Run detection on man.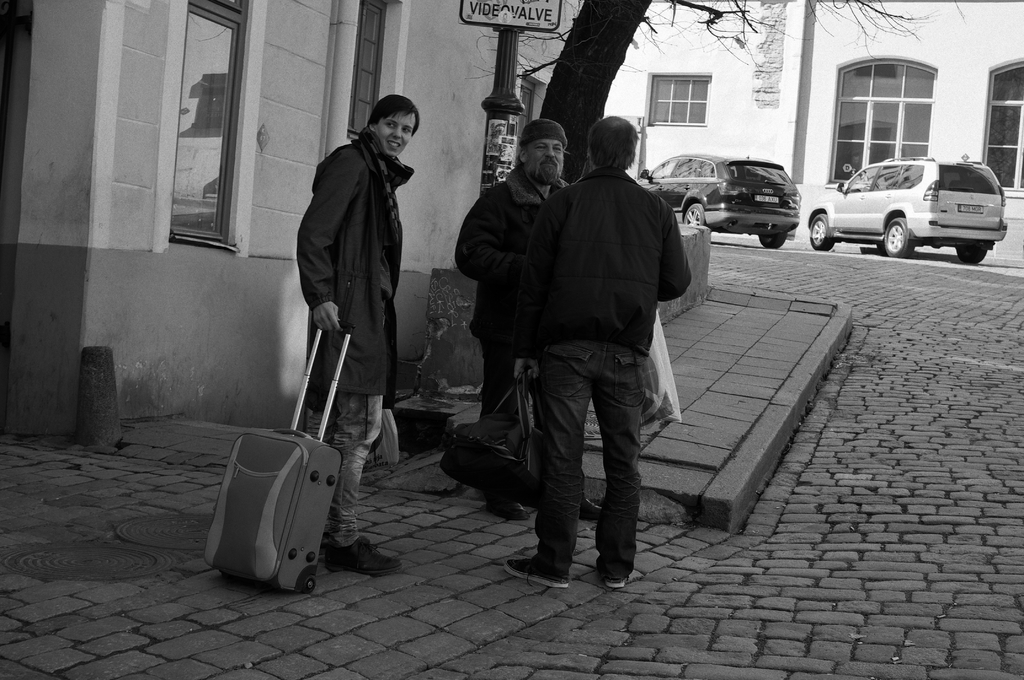
Result: l=296, t=94, r=422, b=578.
